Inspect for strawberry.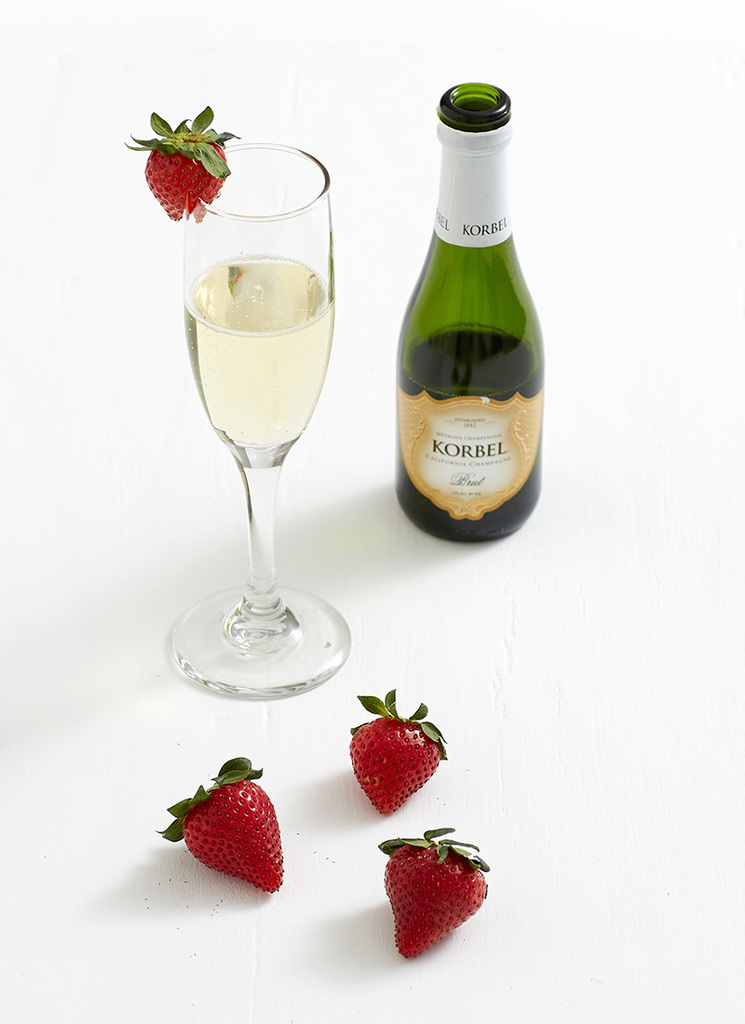
Inspection: 153:751:284:887.
